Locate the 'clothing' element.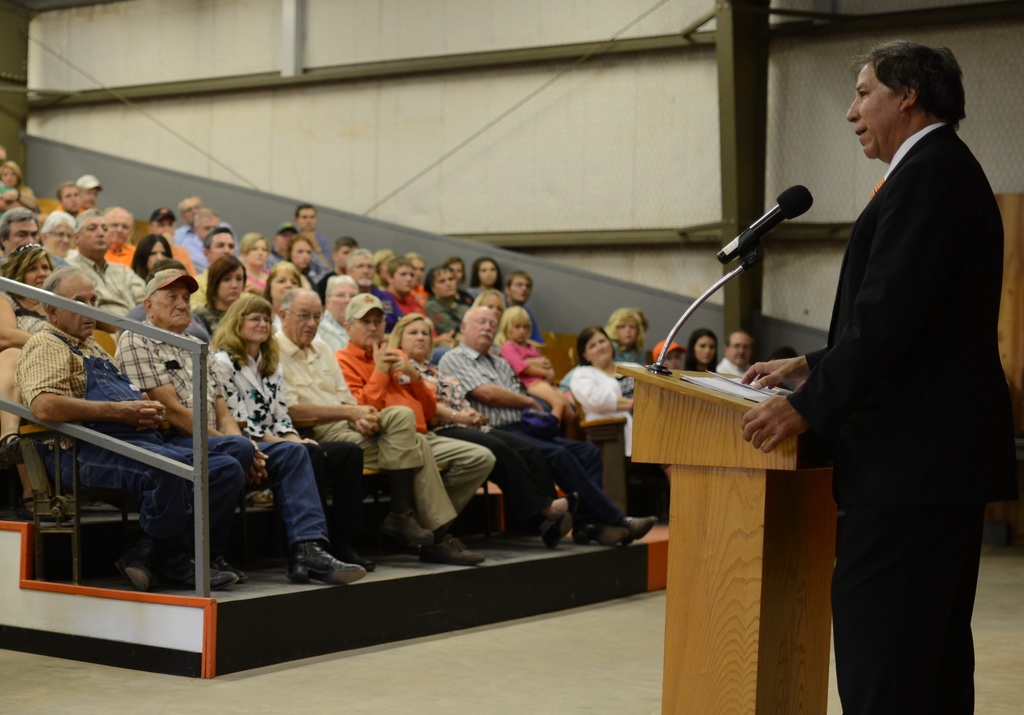
Element bbox: <region>292, 227, 343, 280</region>.
